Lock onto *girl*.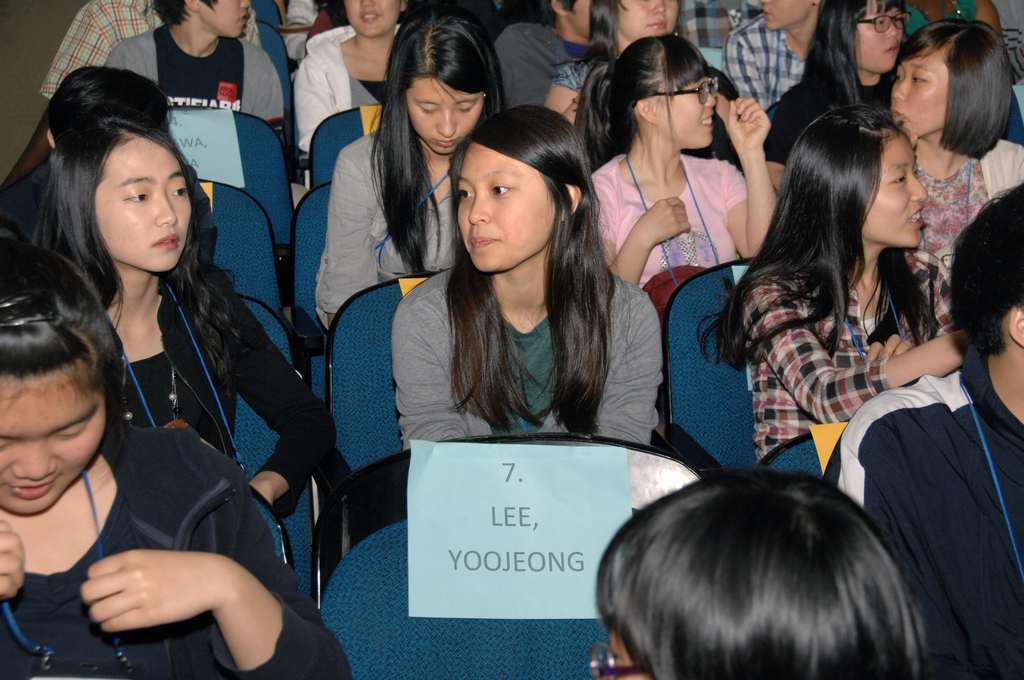
Locked: <region>20, 63, 343, 504</region>.
